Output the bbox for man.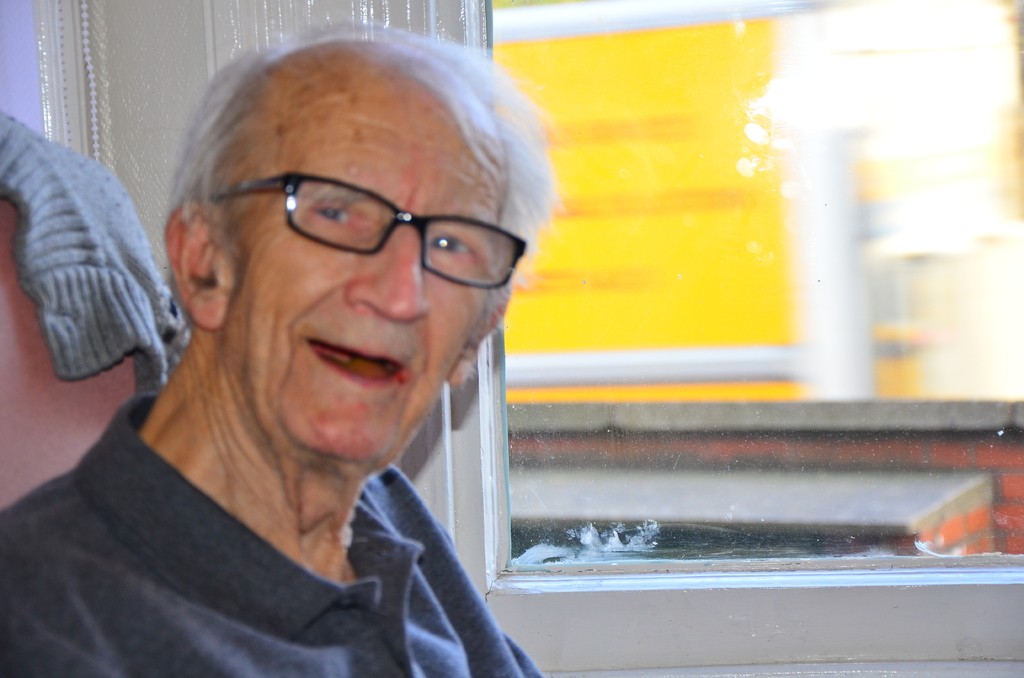
0,19,553,677.
